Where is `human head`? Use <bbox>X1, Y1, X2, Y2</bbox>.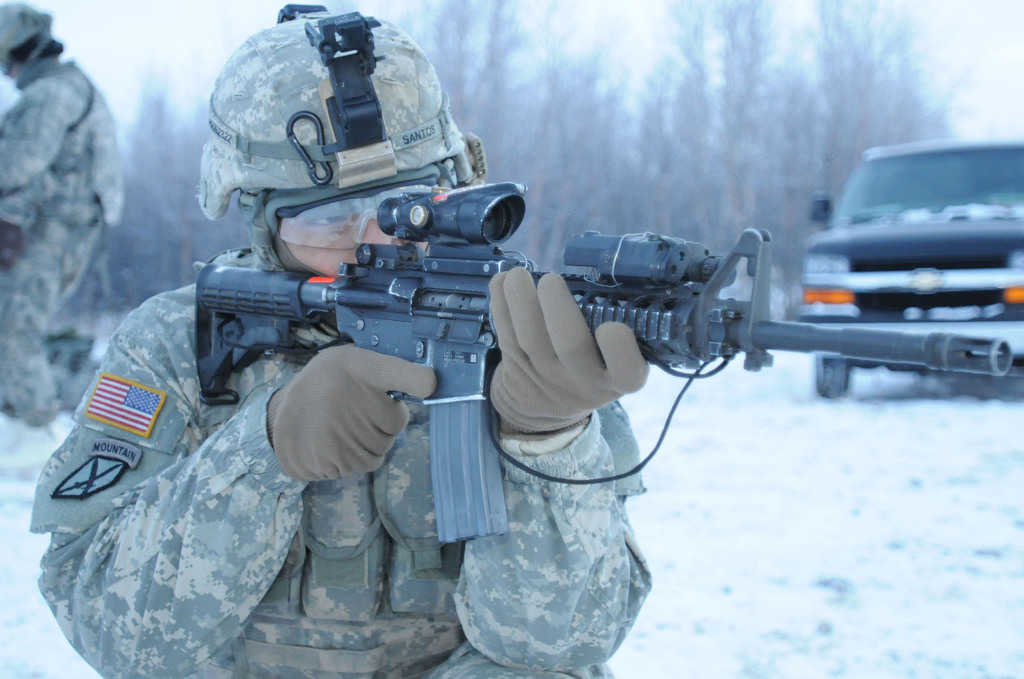
<bbox>0, 0, 70, 84</bbox>.
